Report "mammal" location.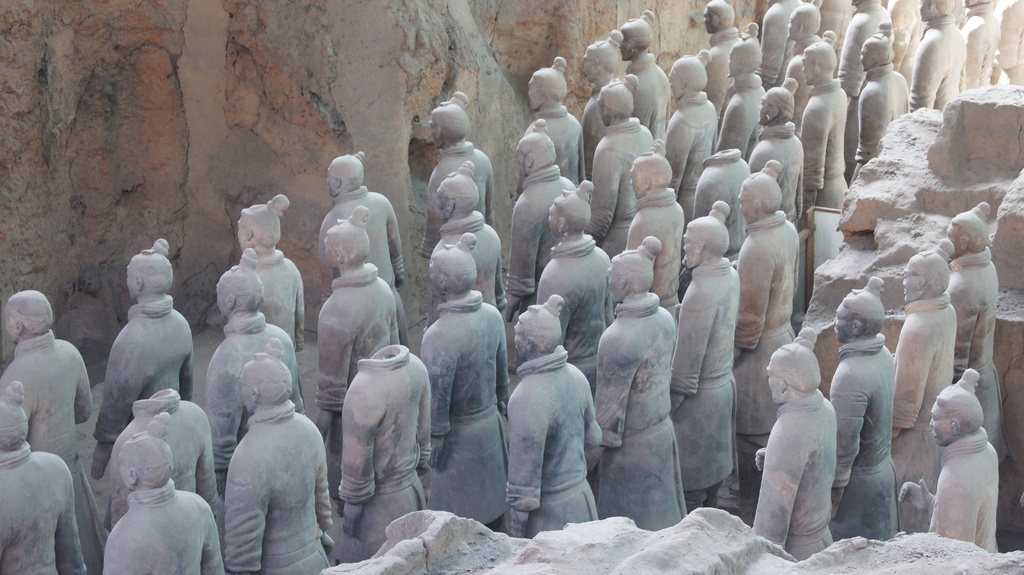
Report: (698, 0, 743, 106).
